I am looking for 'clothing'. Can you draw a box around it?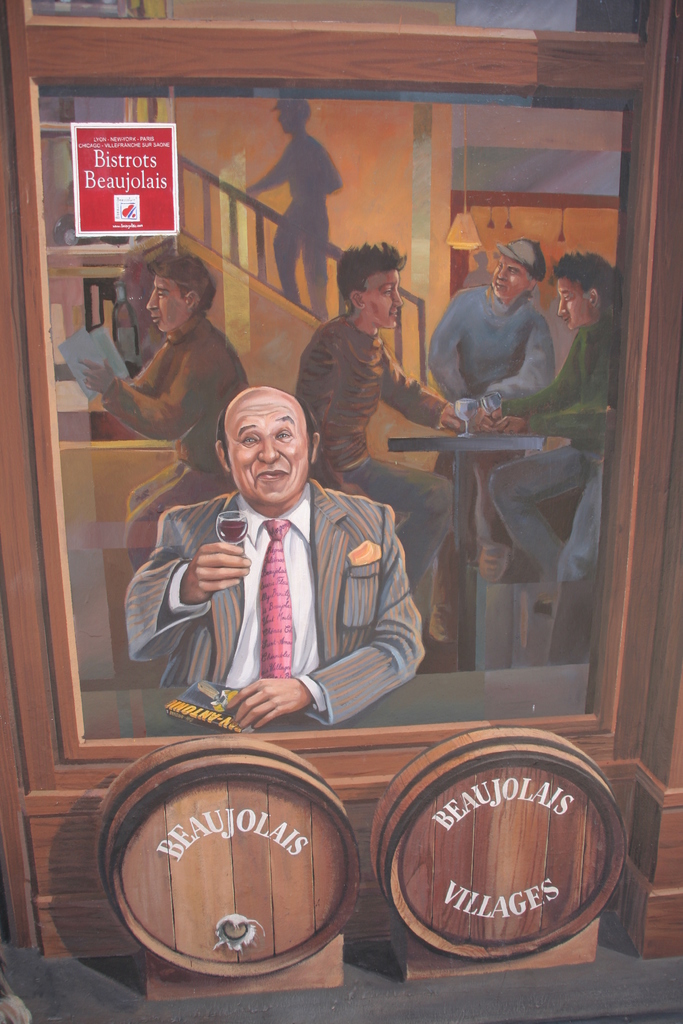
Sure, the bounding box is pyautogui.locateOnScreen(544, 309, 629, 451).
